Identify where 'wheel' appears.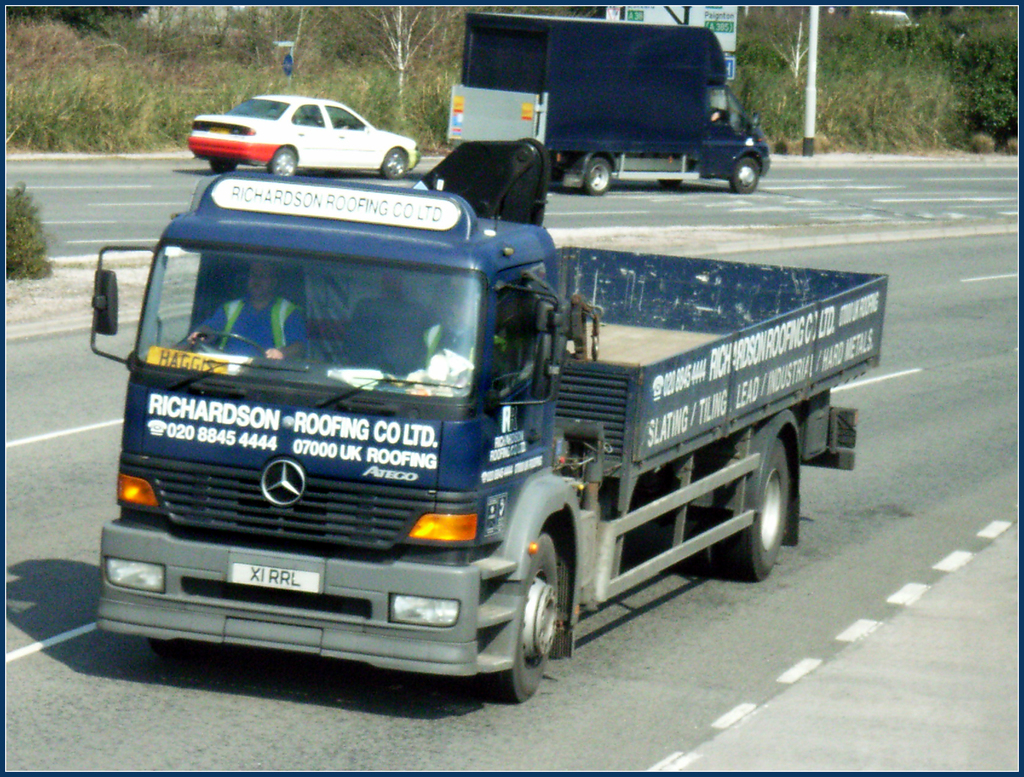
Appears at 209:159:236:172.
